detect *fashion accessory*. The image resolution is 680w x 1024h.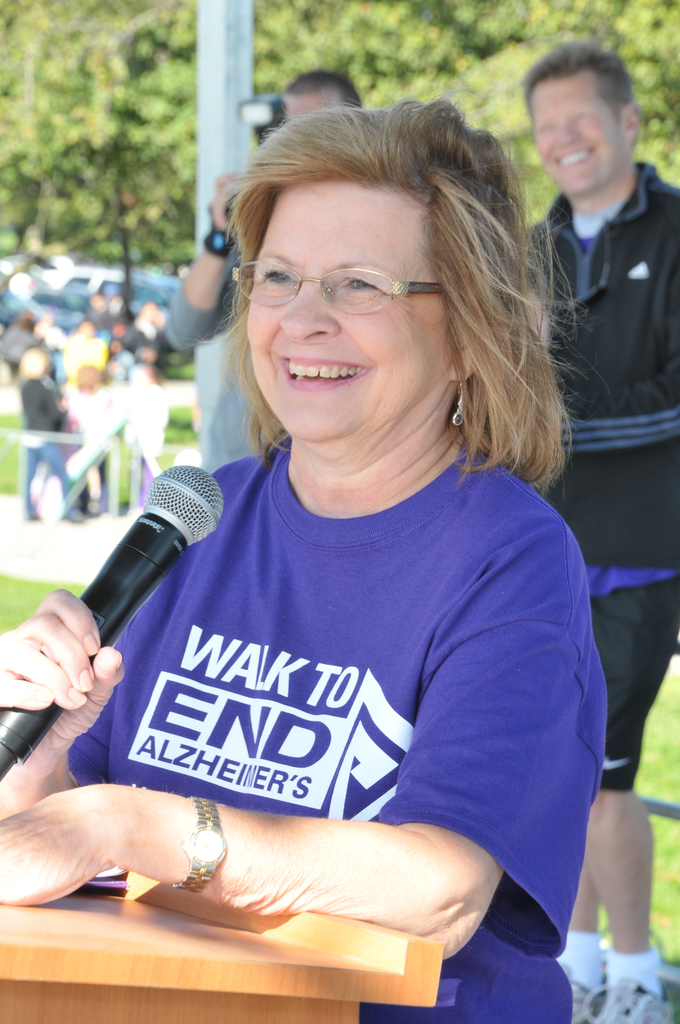
[590,946,676,1023].
